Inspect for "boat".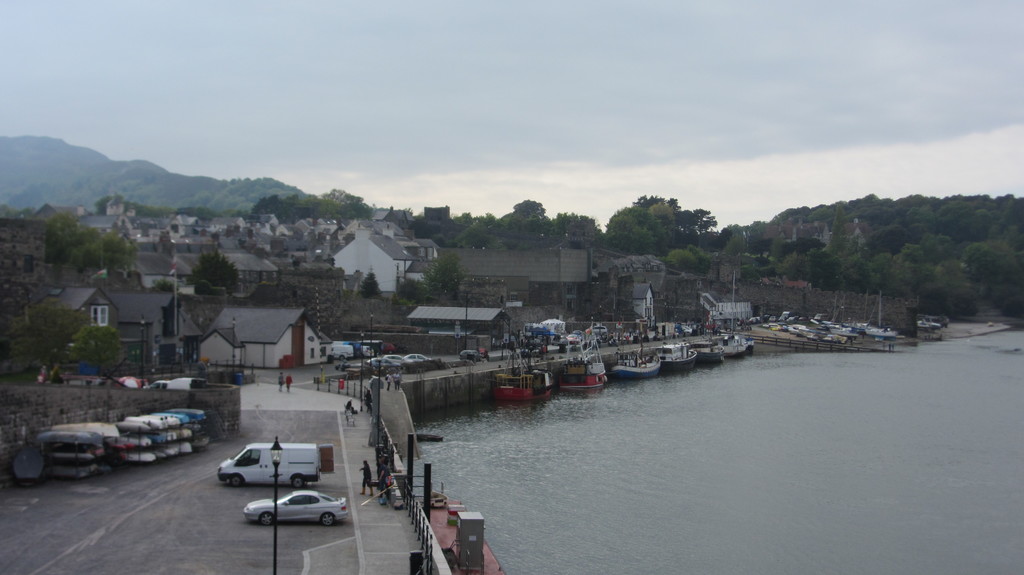
Inspection: <bbox>559, 311, 610, 395</bbox>.
